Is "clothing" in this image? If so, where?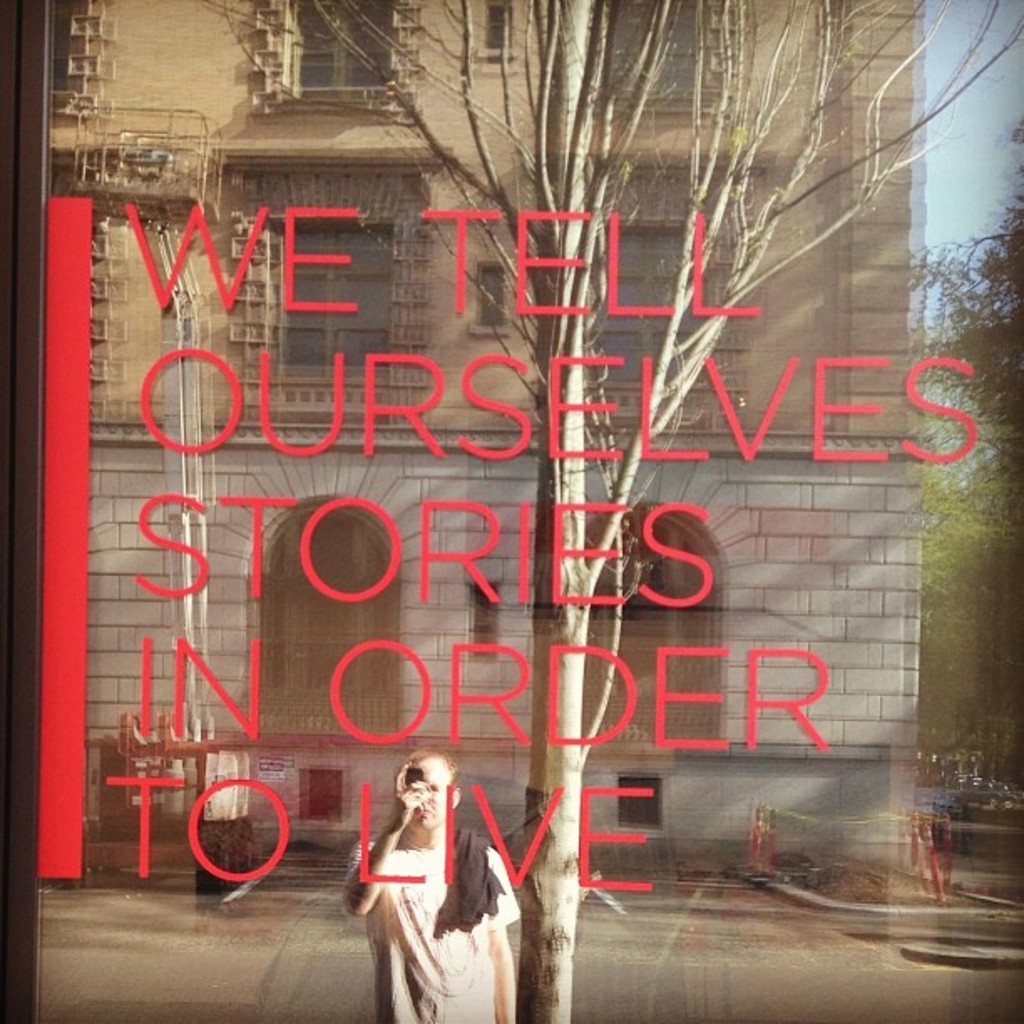
Yes, at box=[343, 842, 524, 1022].
